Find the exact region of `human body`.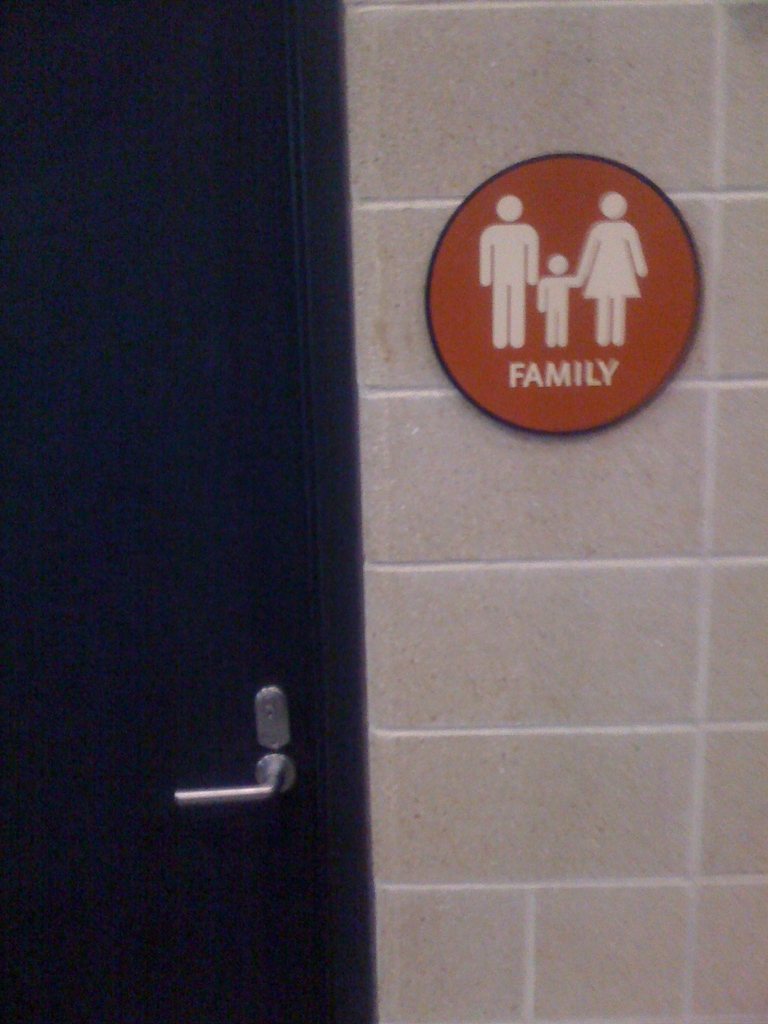
Exact region: [539, 253, 581, 351].
